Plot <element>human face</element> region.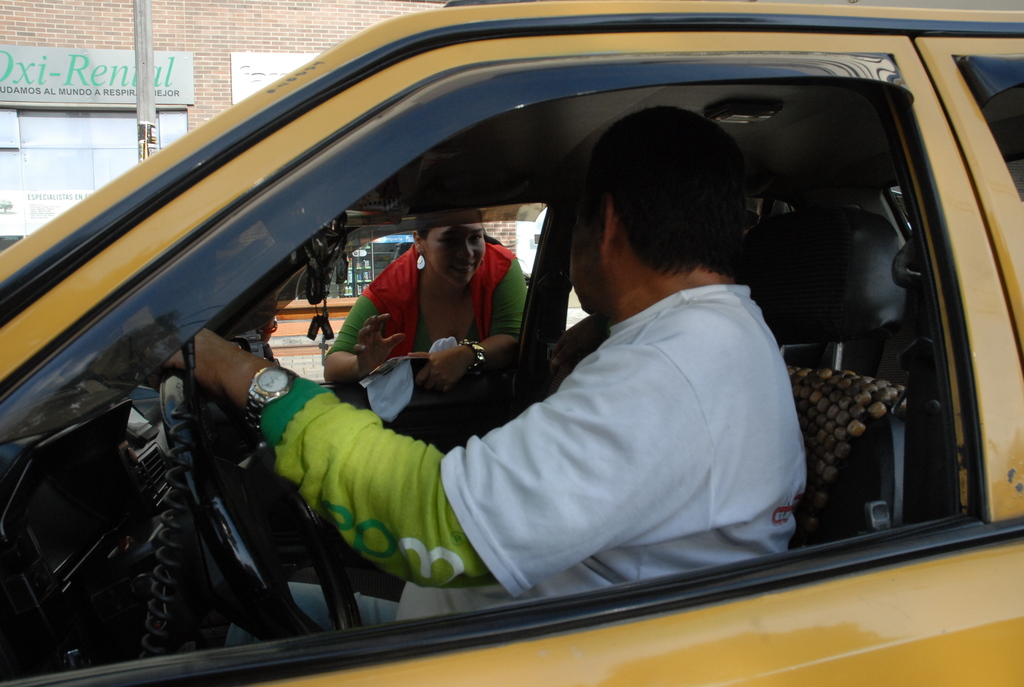
Plotted at <bbox>426, 224, 485, 280</bbox>.
